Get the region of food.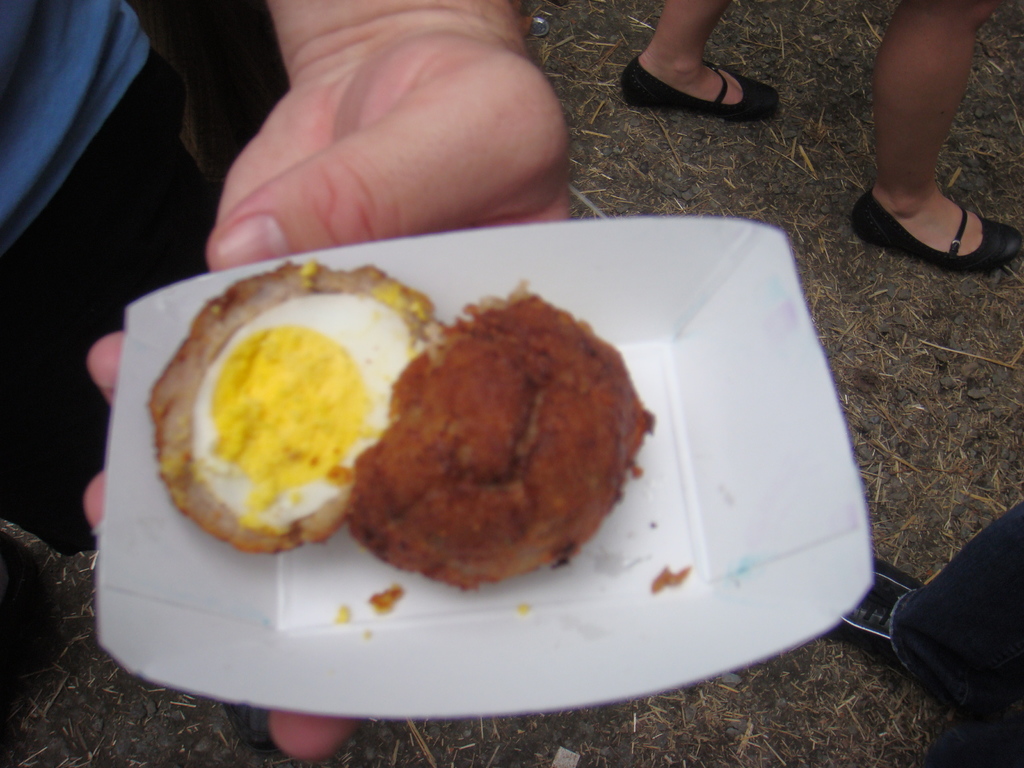
[left=346, top=286, right=646, bottom=595].
